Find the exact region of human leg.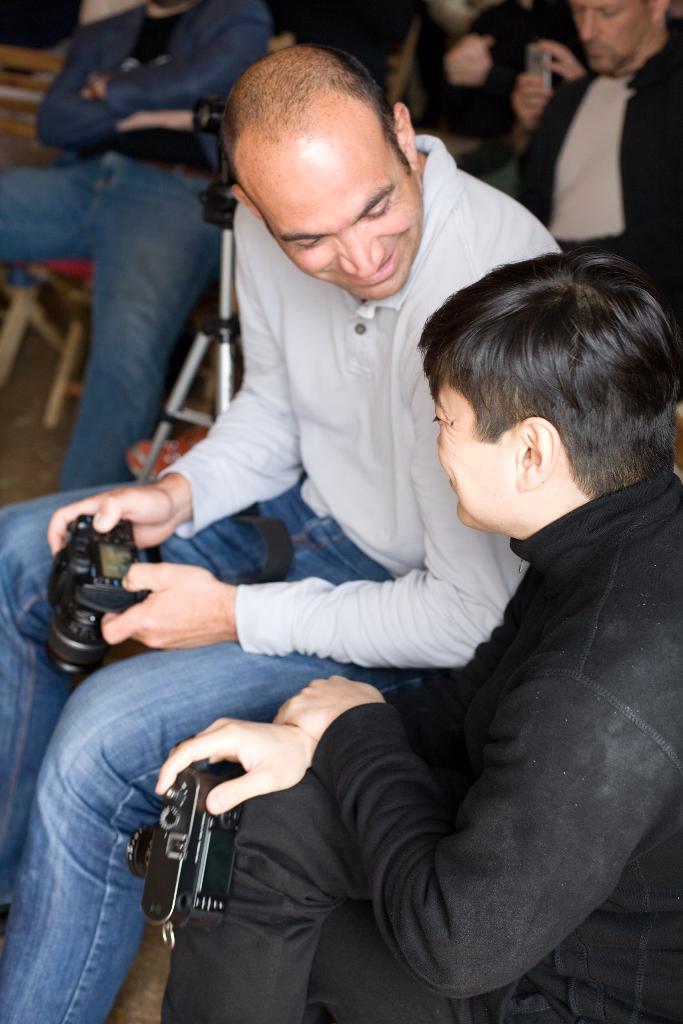
Exact region: (167, 772, 445, 1020).
